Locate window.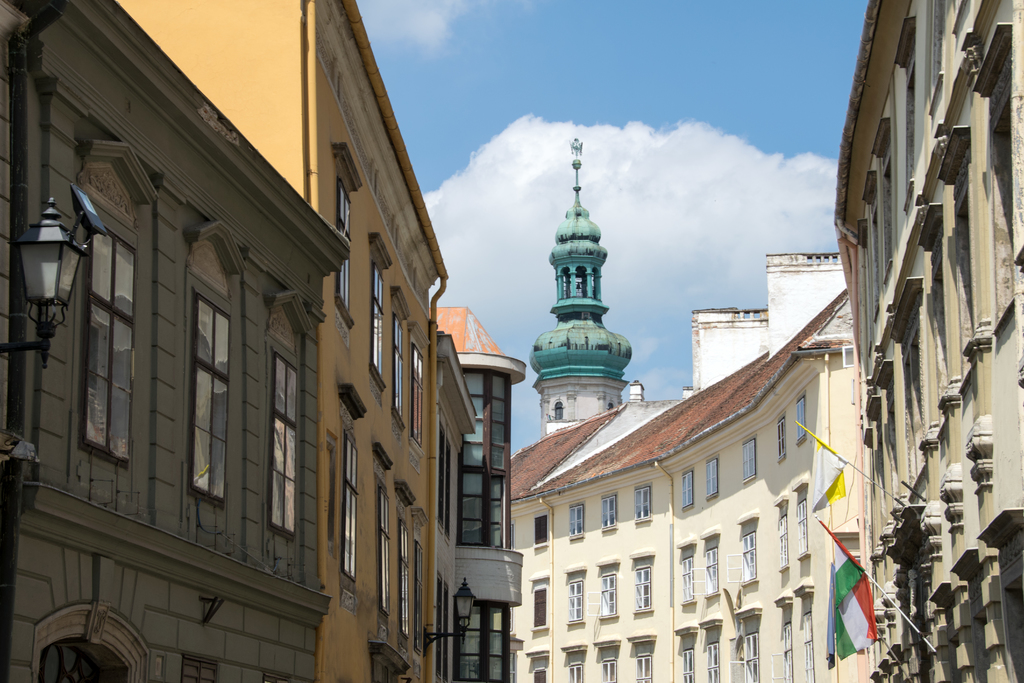
Bounding box: 740/526/755/584.
